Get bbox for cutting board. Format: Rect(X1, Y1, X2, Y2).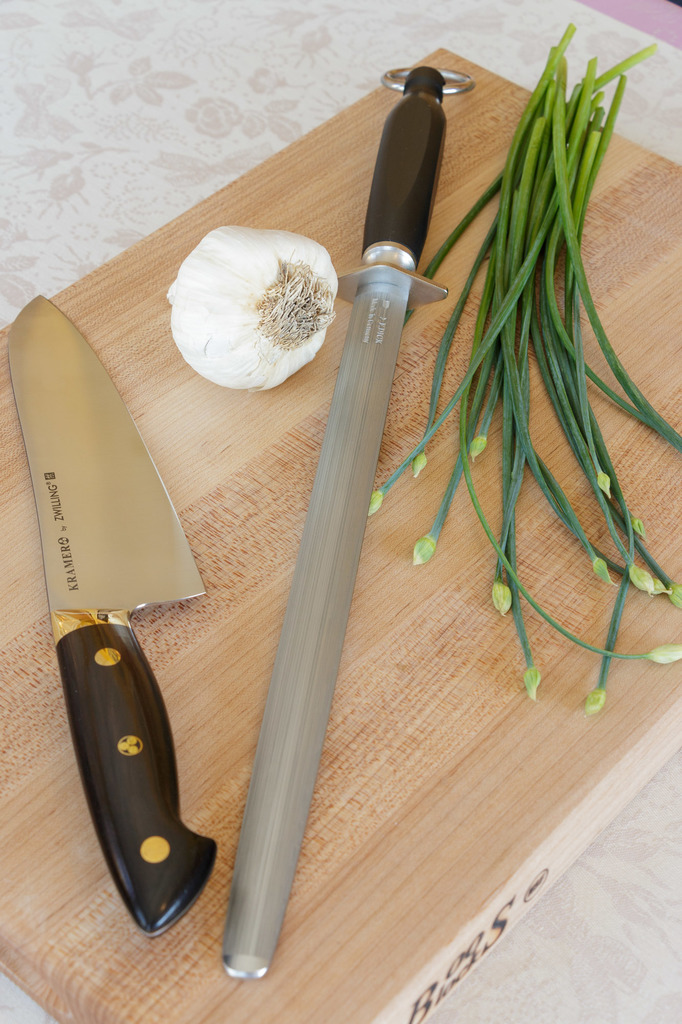
Rect(0, 45, 681, 1023).
